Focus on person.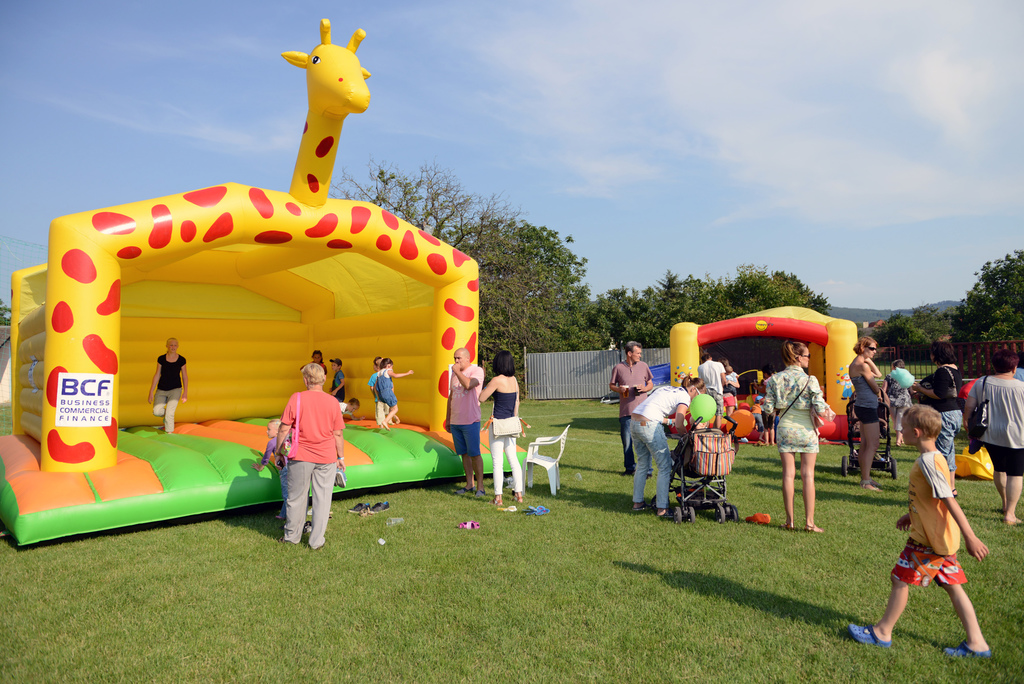
Focused at box=[757, 336, 841, 536].
